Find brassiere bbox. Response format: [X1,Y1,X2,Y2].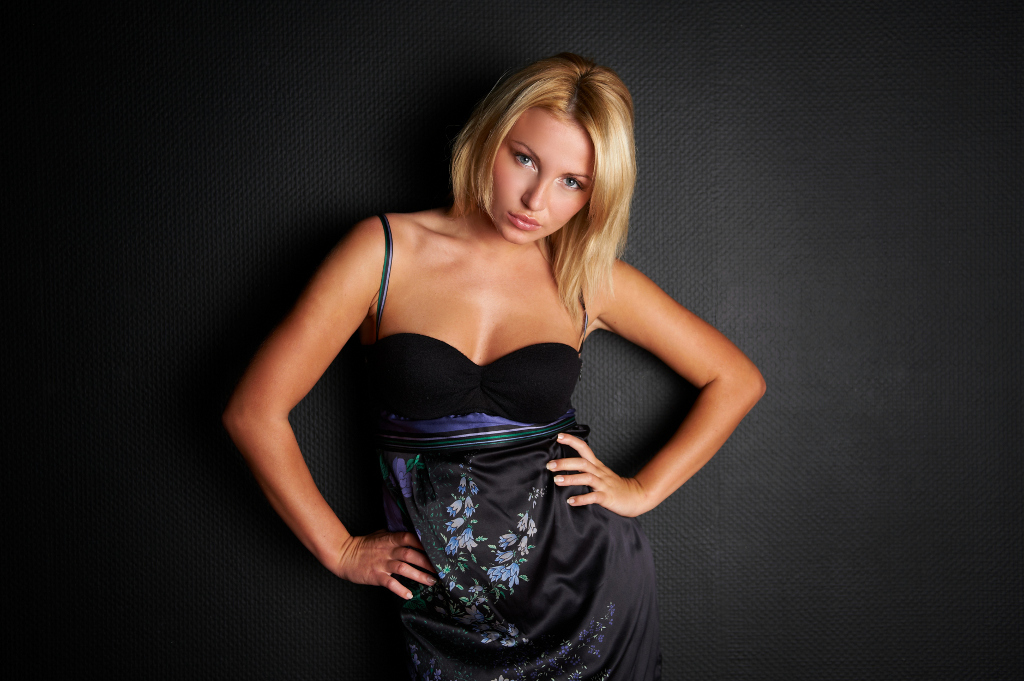
[356,211,586,431].
